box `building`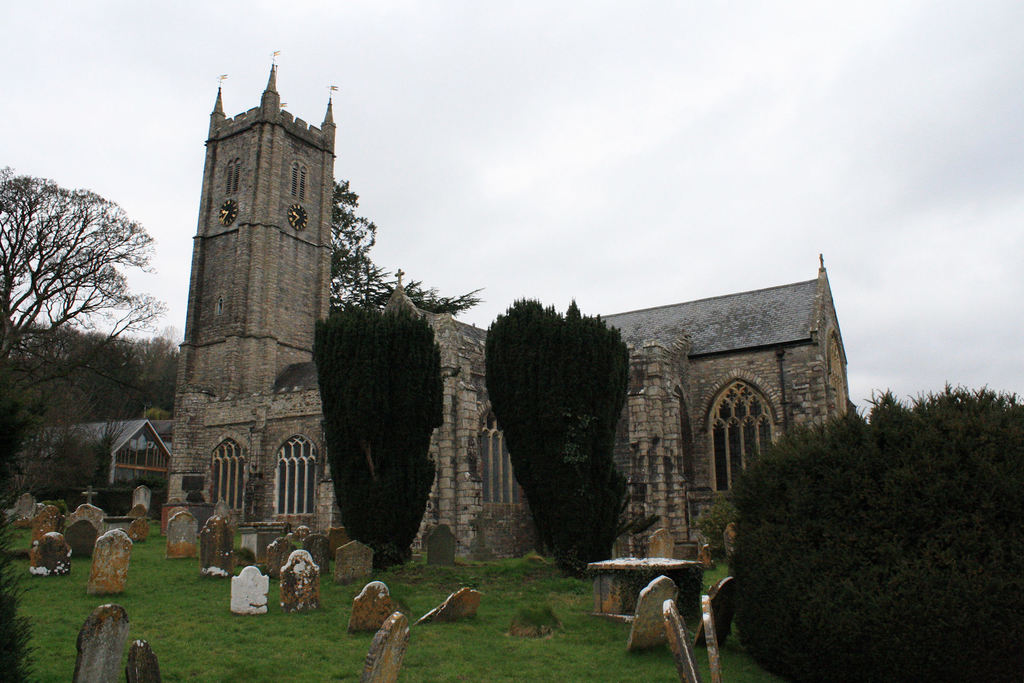
7 414 177 525
